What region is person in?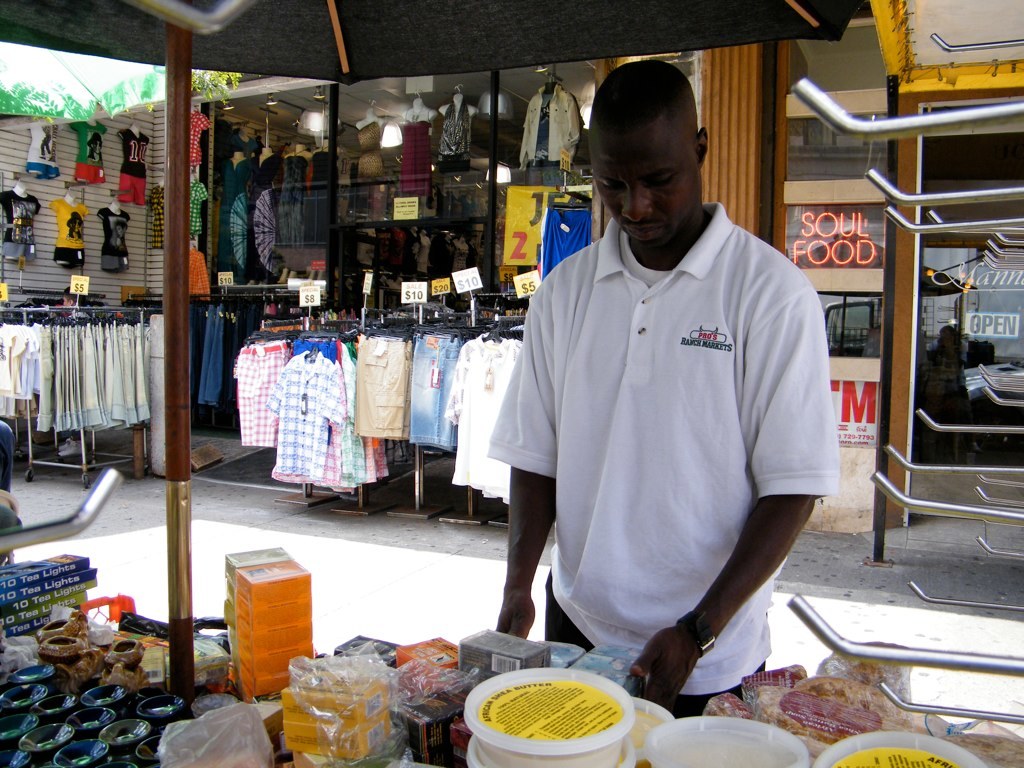
x1=494, y1=58, x2=841, y2=718.
